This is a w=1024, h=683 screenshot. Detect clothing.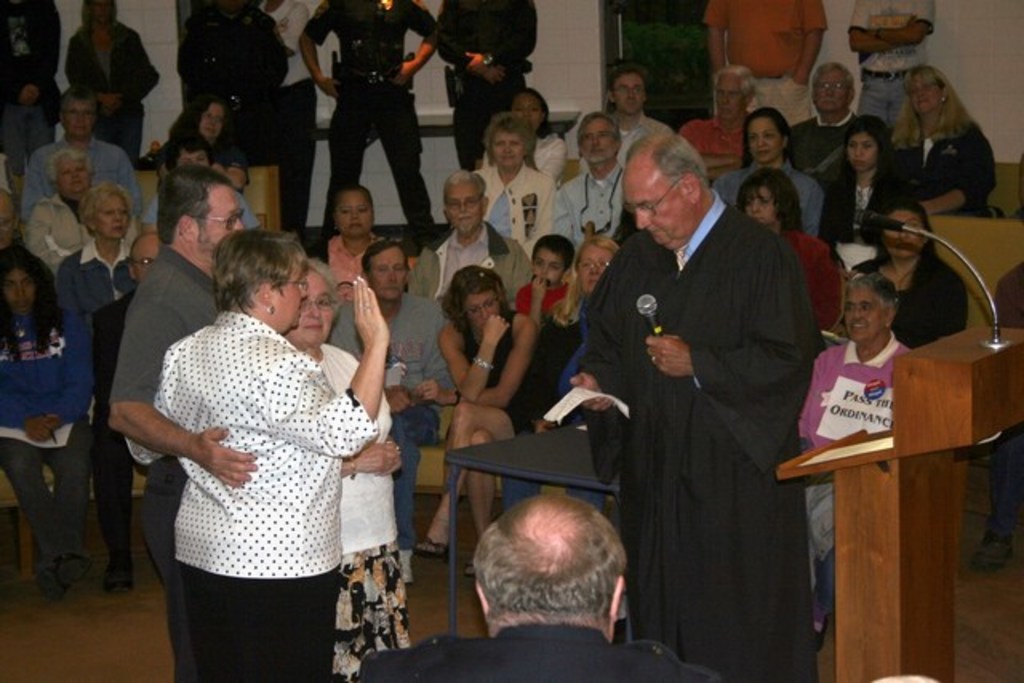
pyautogui.locateOnScreen(898, 112, 997, 218).
